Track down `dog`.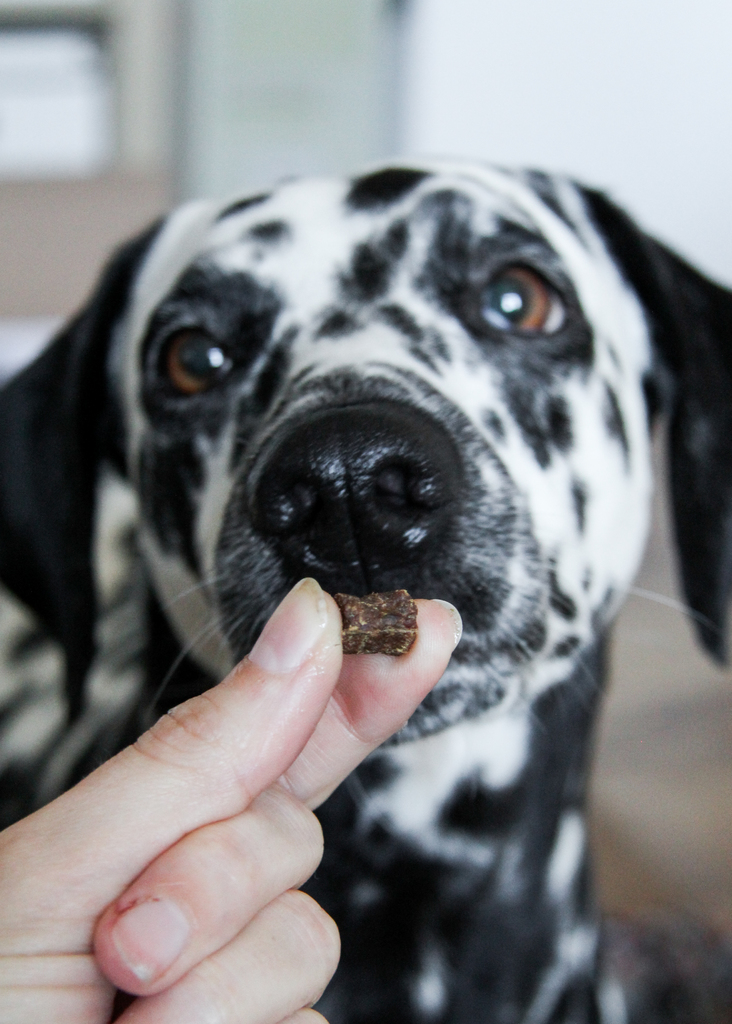
Tracked to box=[0, 156, 731, 1023].
